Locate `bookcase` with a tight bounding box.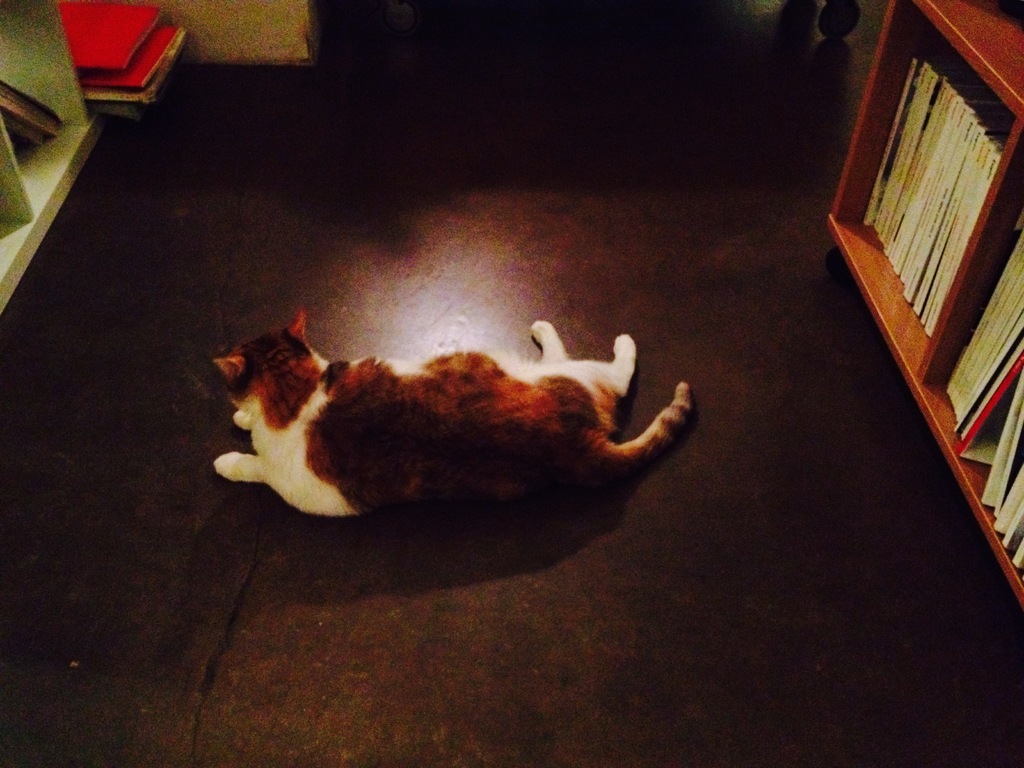
locate(809, 26, 1018, 628).
